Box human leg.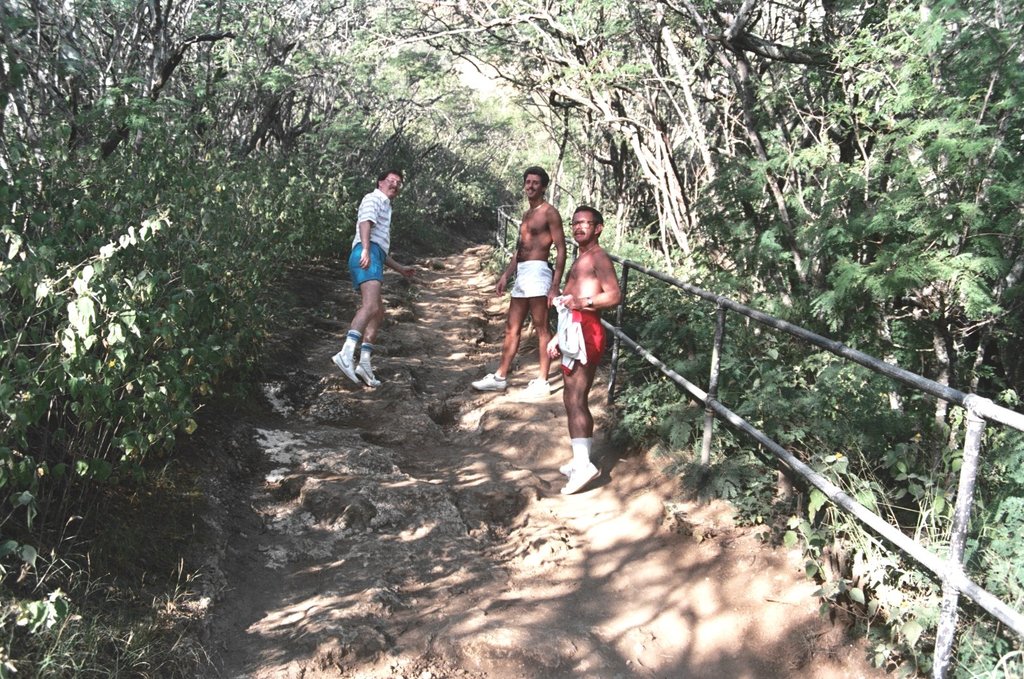
Rect(332, 270, 389, 390).
